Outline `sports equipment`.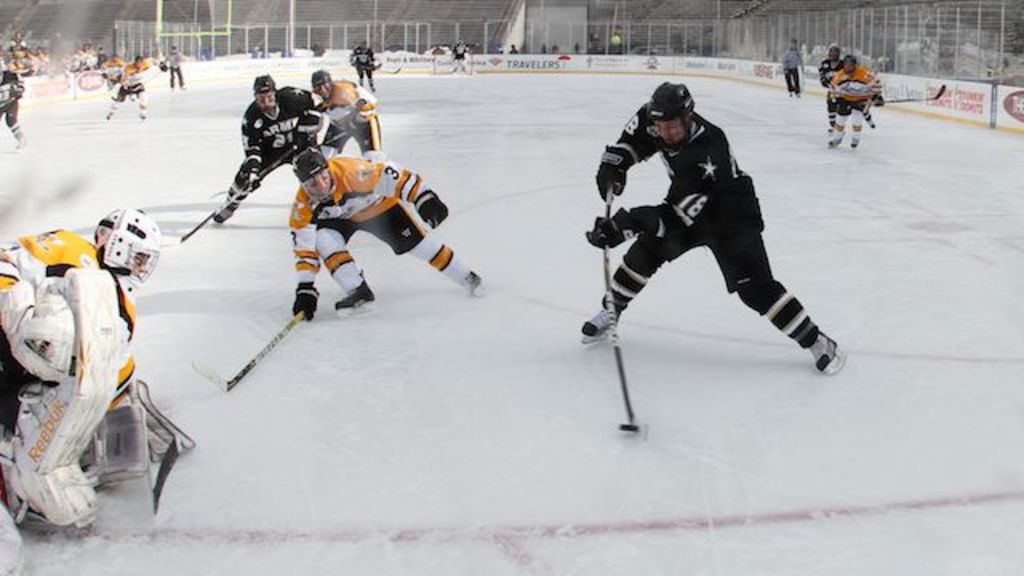
Outline: bbox=(613, 182, 645, 446).
